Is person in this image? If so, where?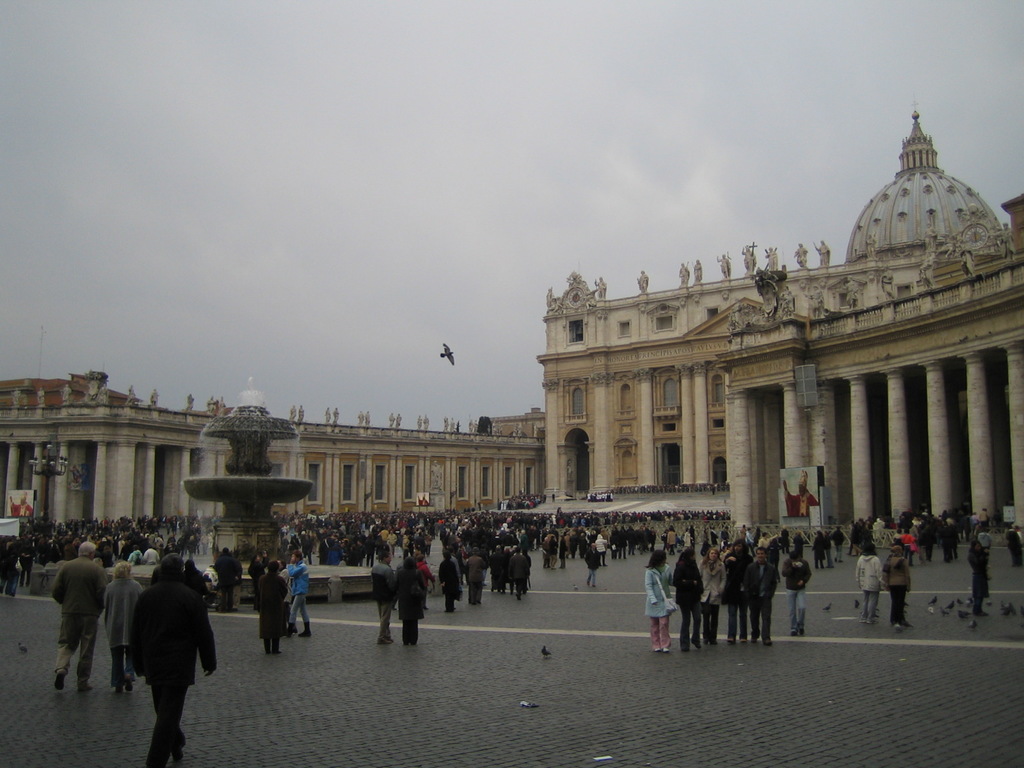
Yes, at [left=693, top=254, right=704, bottom=282].
